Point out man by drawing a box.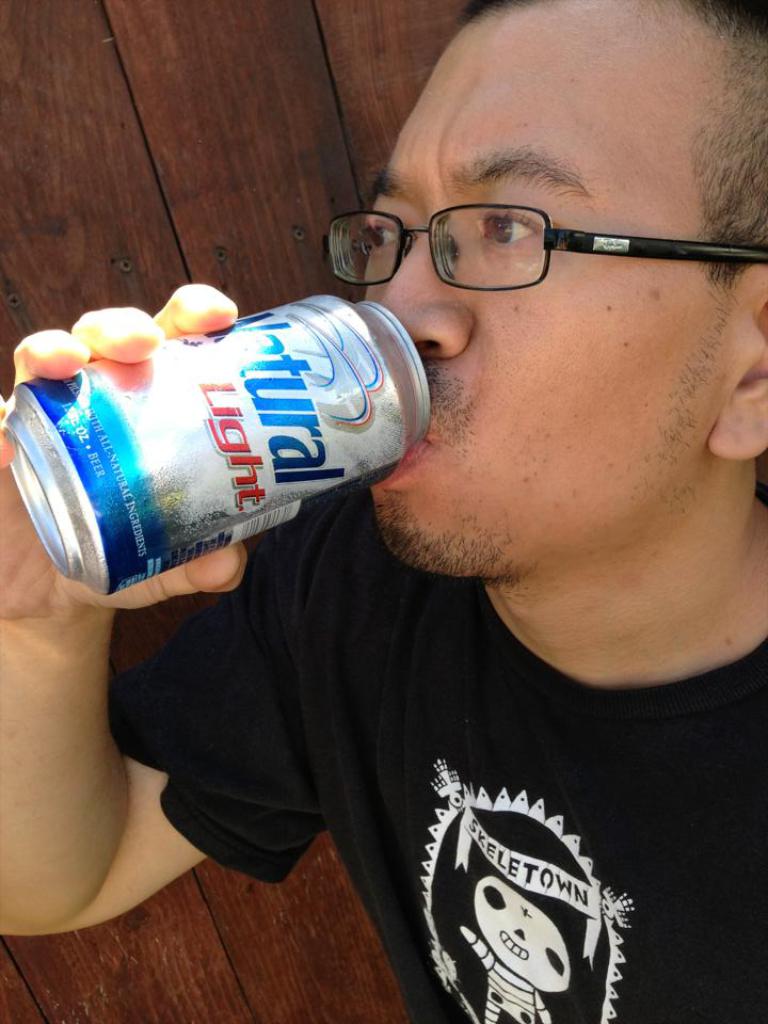
locate(0, 0, 767, 1023).
